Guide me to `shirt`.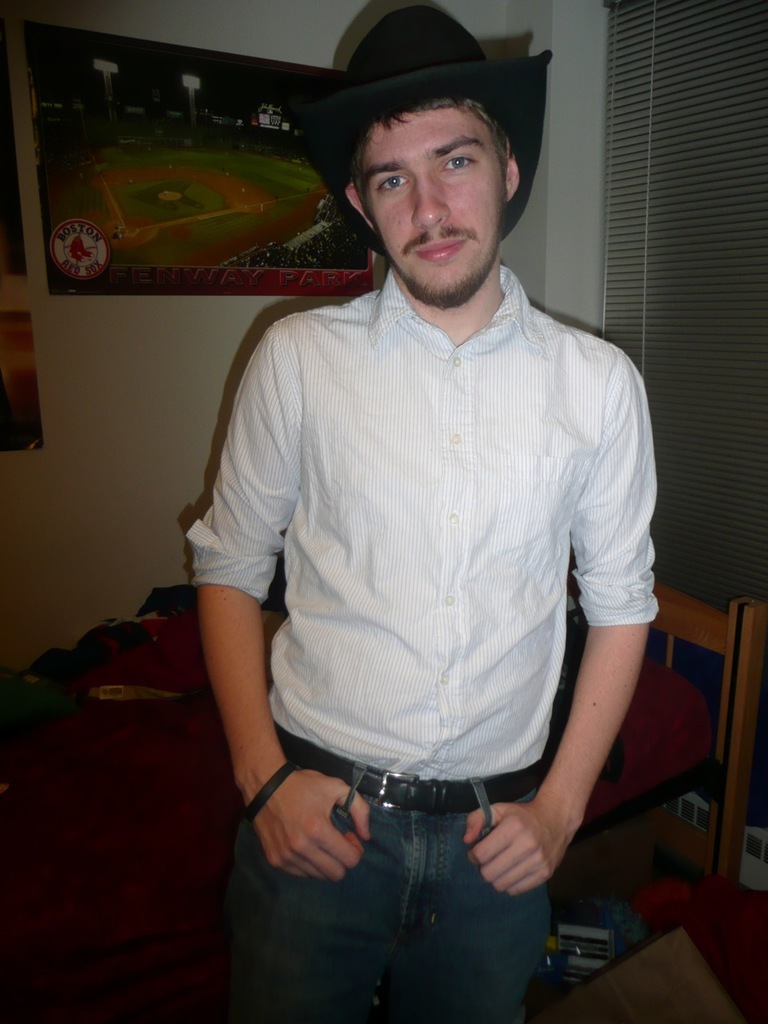
Guidance: bbox=[211, 259, 625, 759].
